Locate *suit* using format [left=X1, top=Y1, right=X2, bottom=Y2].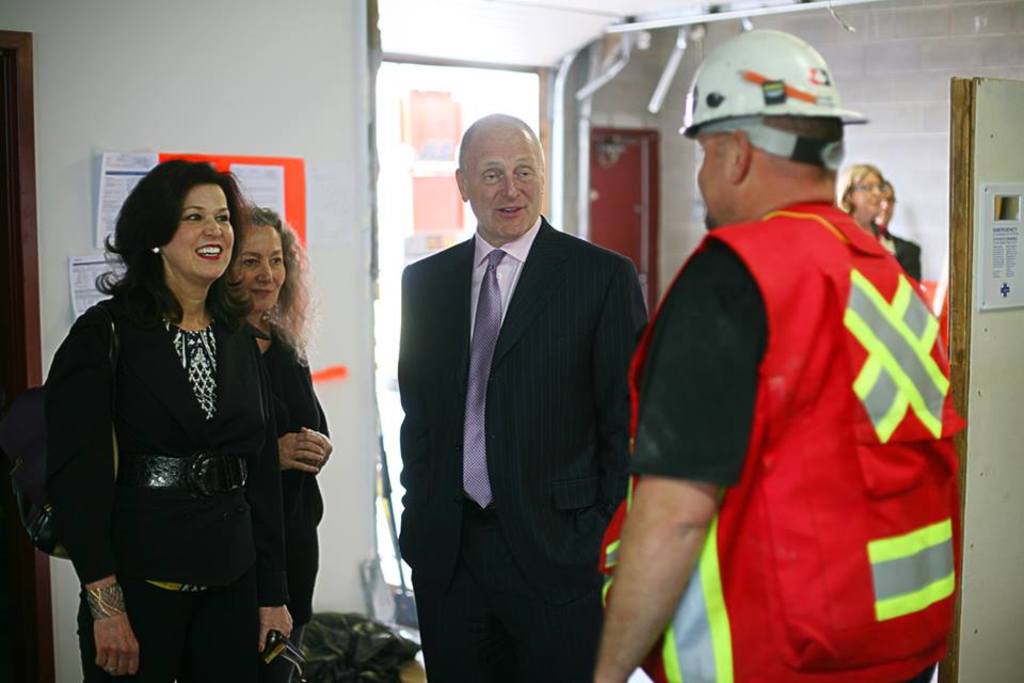
[left=391, top=212, right=646, bottom=682].
